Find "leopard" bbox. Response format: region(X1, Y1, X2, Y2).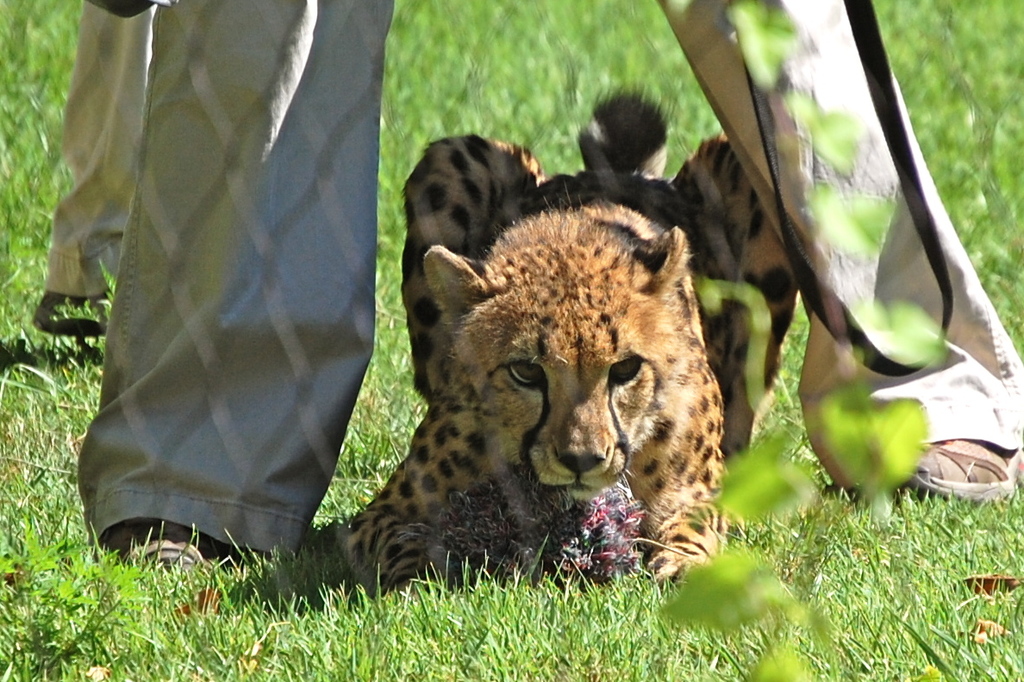
region(338, 78, 797, 612).
